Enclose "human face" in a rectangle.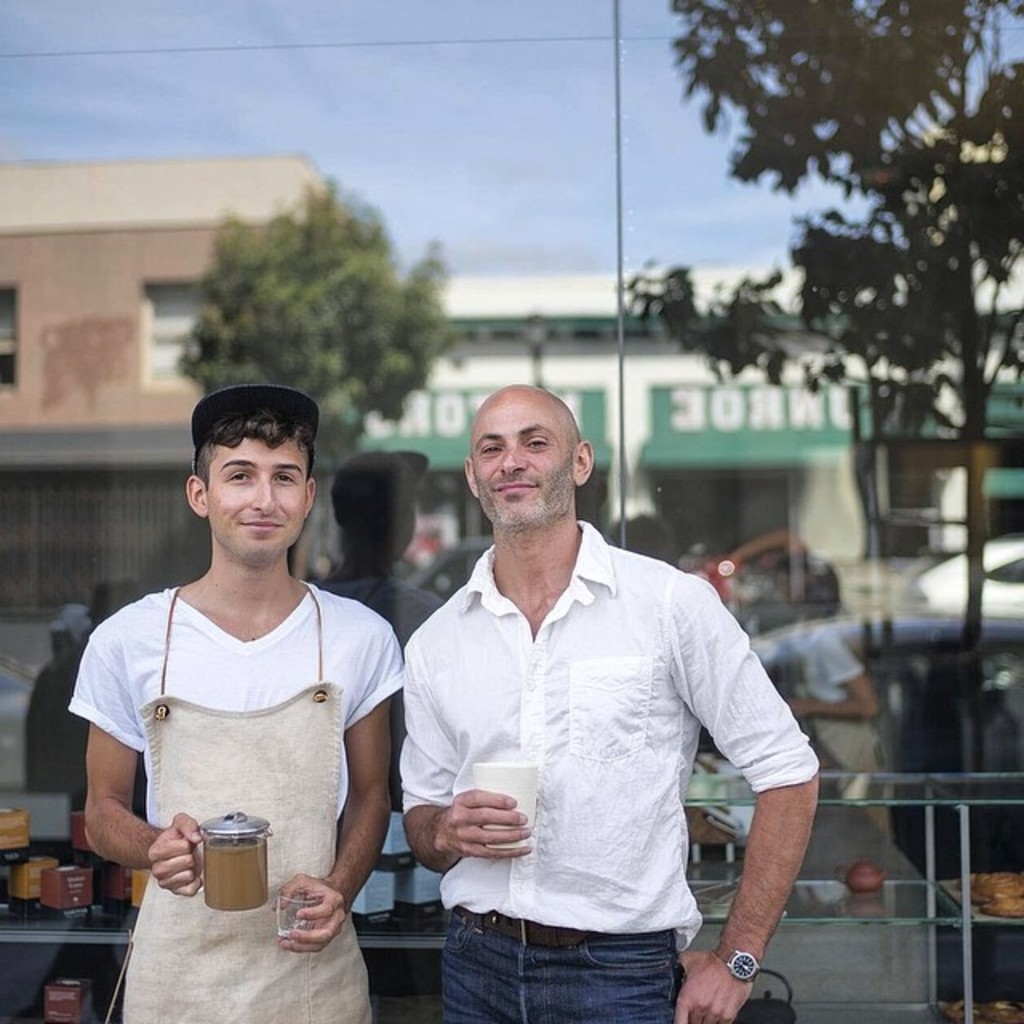
crop(208, 434, 306, 558).
